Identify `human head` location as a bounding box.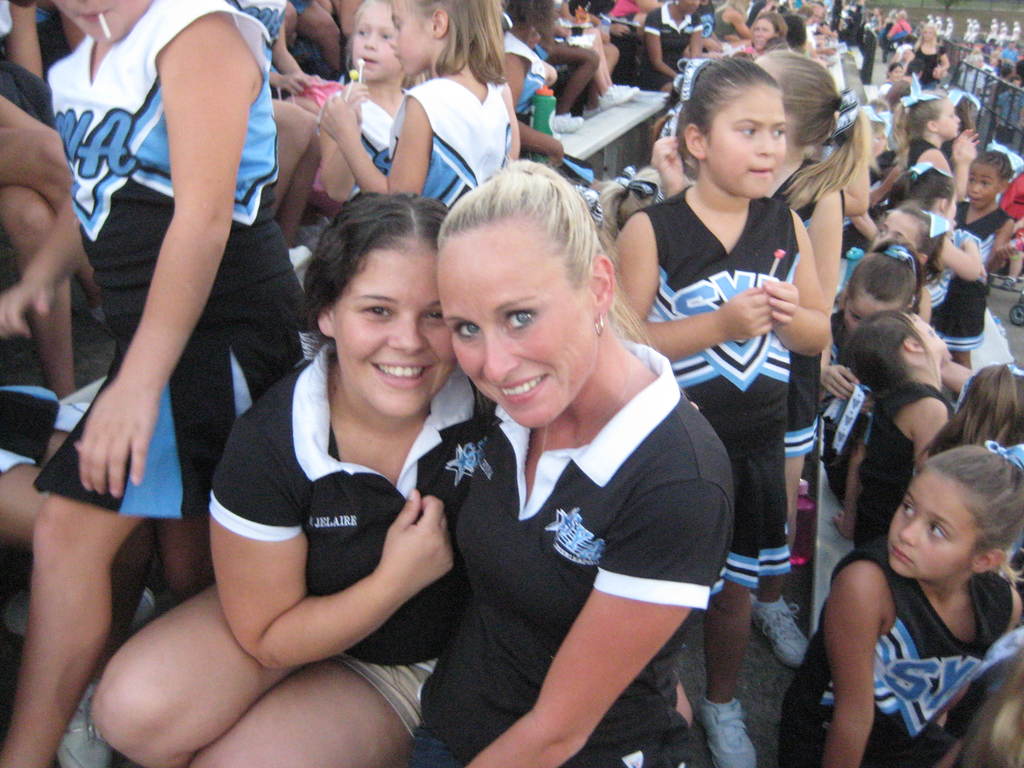
750/10/782/52.
